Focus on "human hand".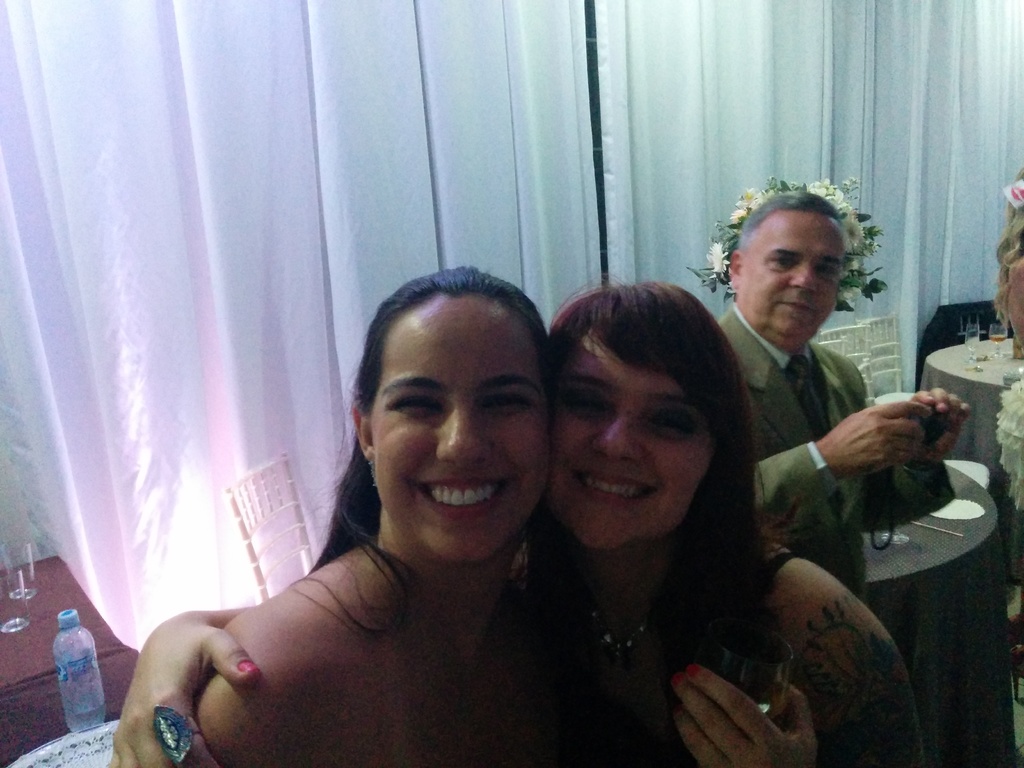
Focused at (824,399,932,477).
